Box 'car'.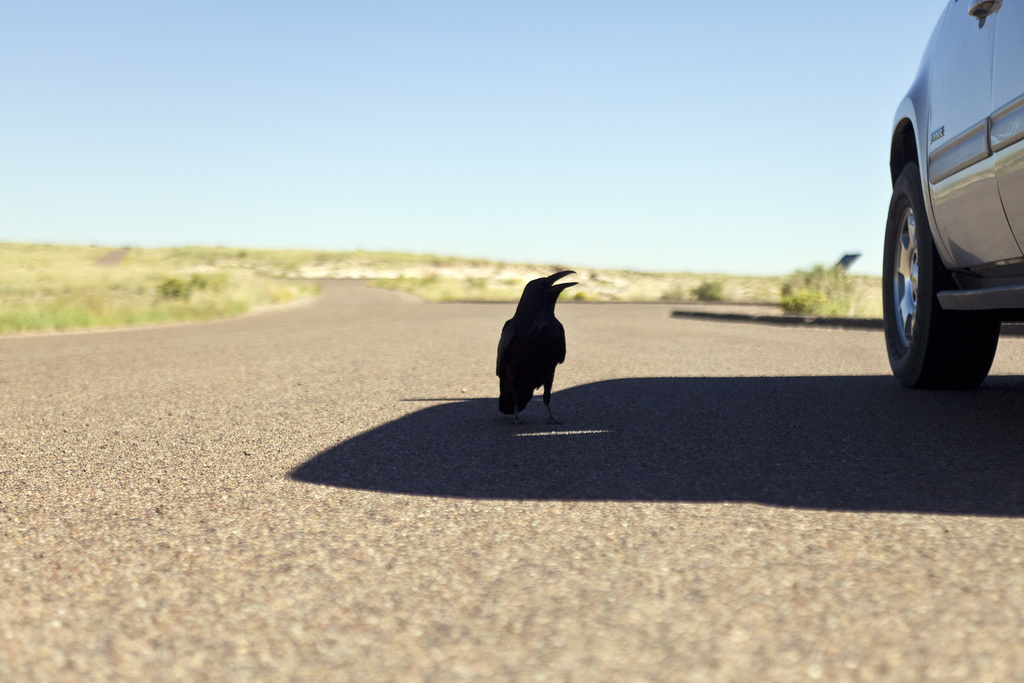
[x1=879, y1=0, x2=1023, y2=390].
